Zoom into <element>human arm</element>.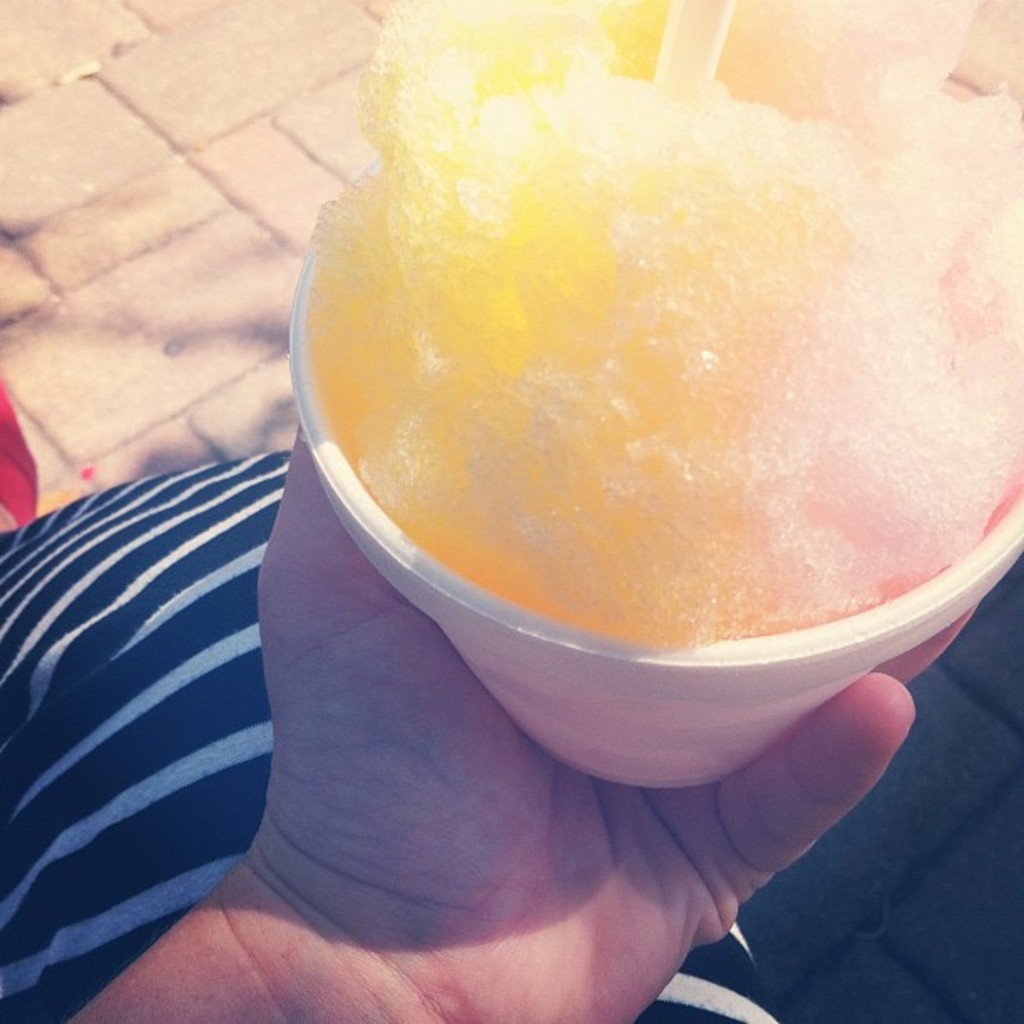
Zoom target: left=69, top=423, right=982, bottom=1022.
